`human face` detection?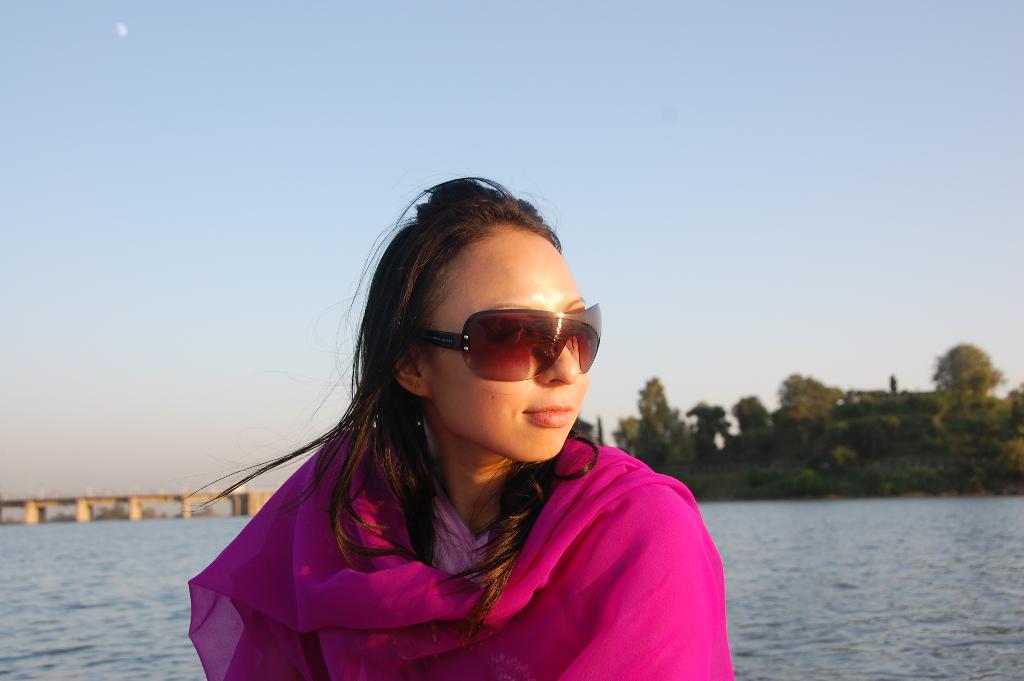
box(433, 233, 592, 462)
